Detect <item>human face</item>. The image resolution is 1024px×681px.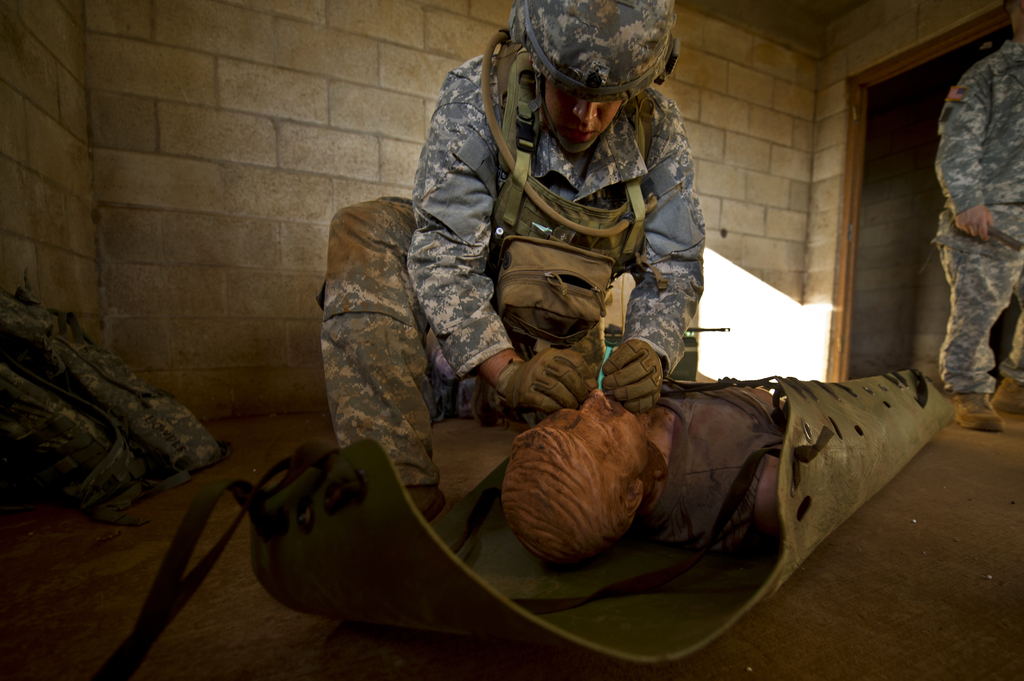
541, 72, 621, 151.
